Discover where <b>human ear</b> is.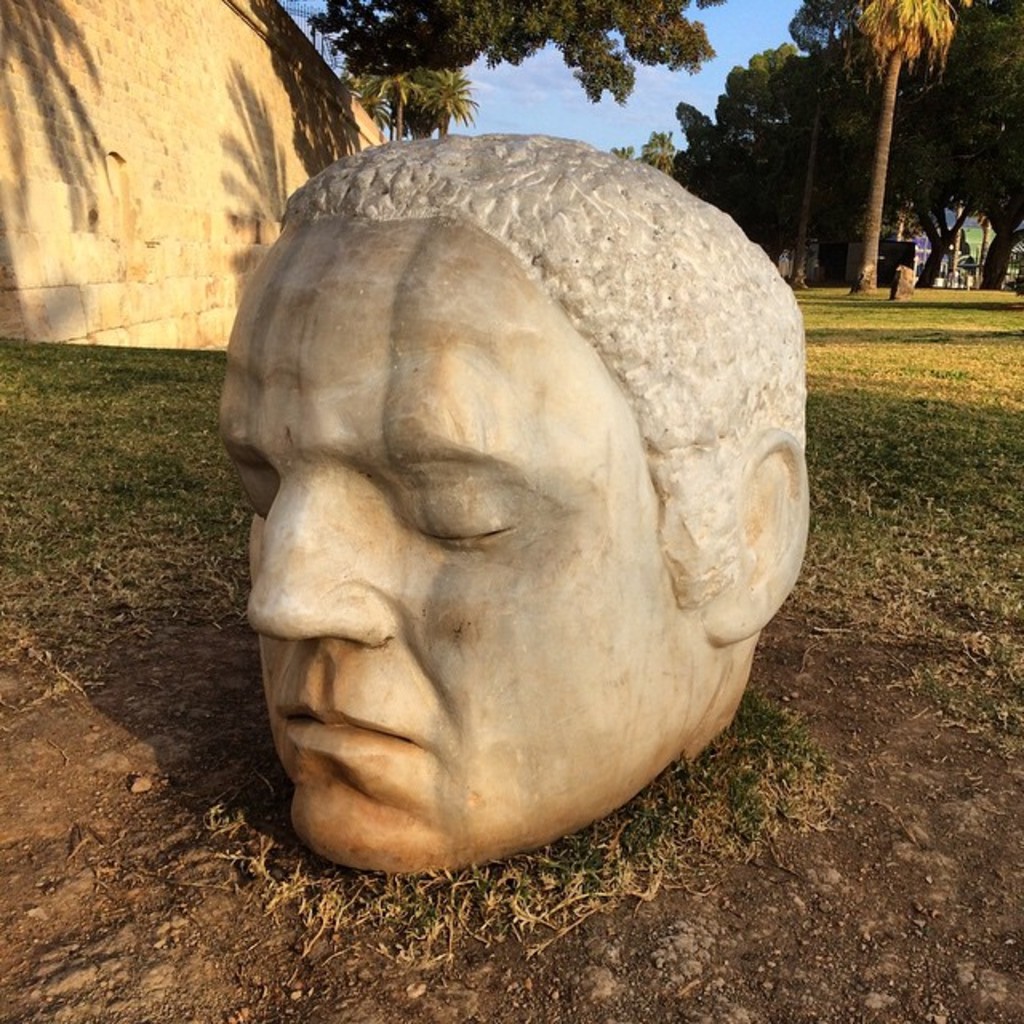
Discovered at {"left": 707, "top": 430, "right": 808, "bottom": 642}.
